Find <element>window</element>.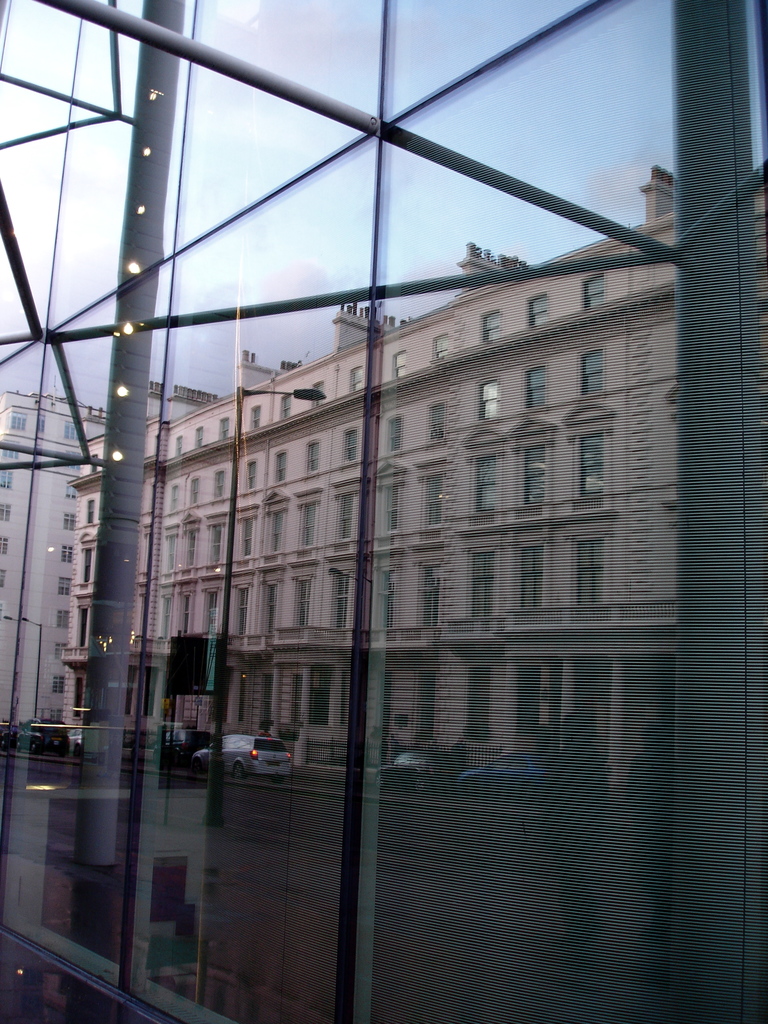
bbox(515, 668, 545, 737).
